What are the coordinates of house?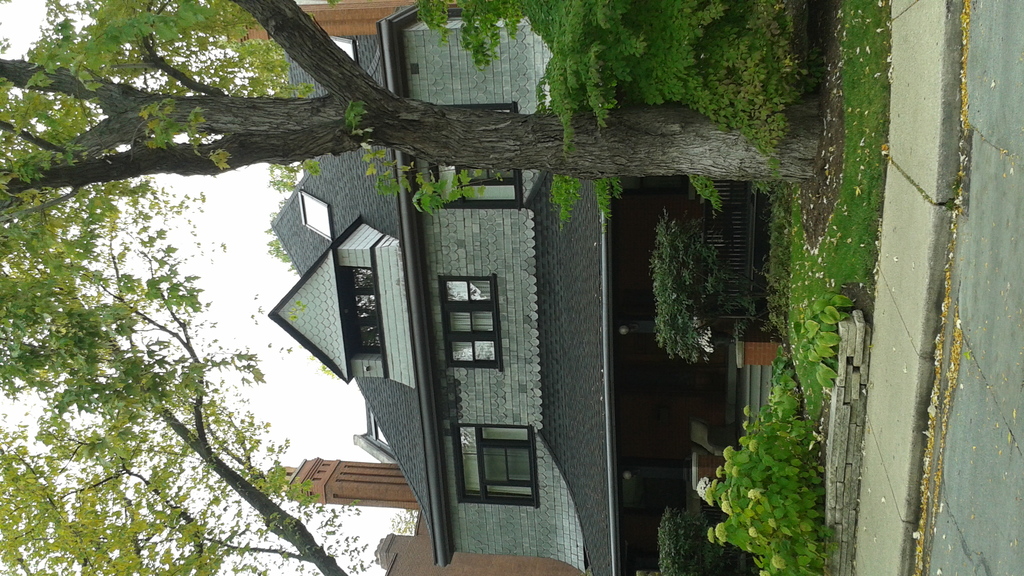
[181,17,925,548].
